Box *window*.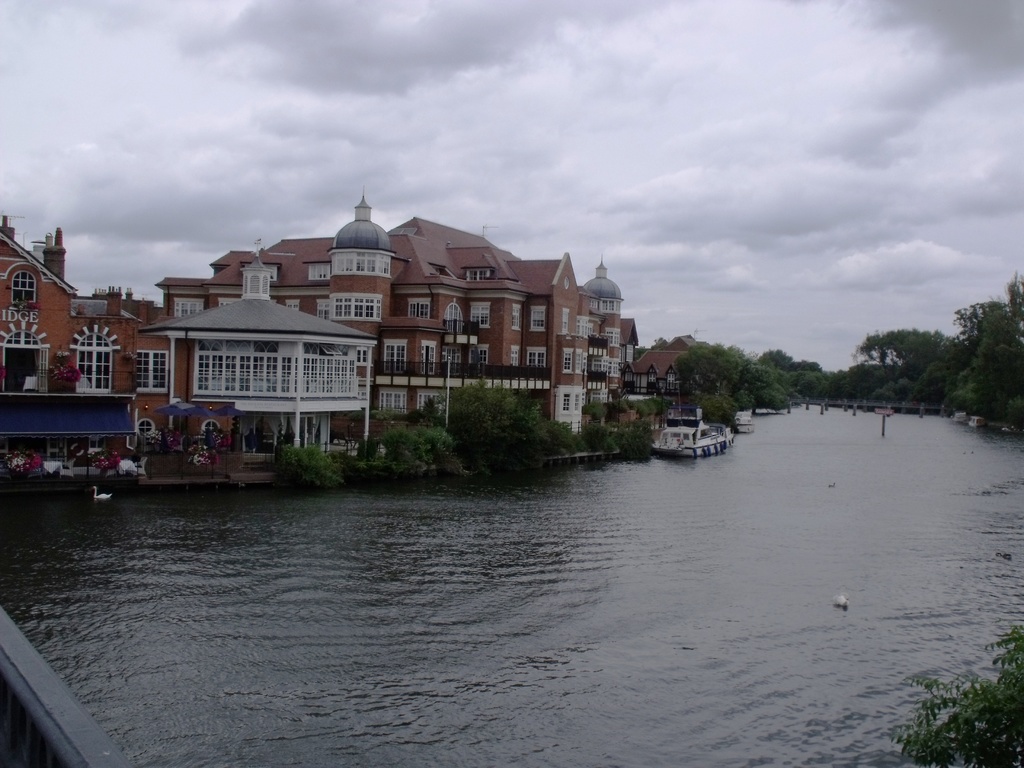
BBox(410, 297, 433, 317).
